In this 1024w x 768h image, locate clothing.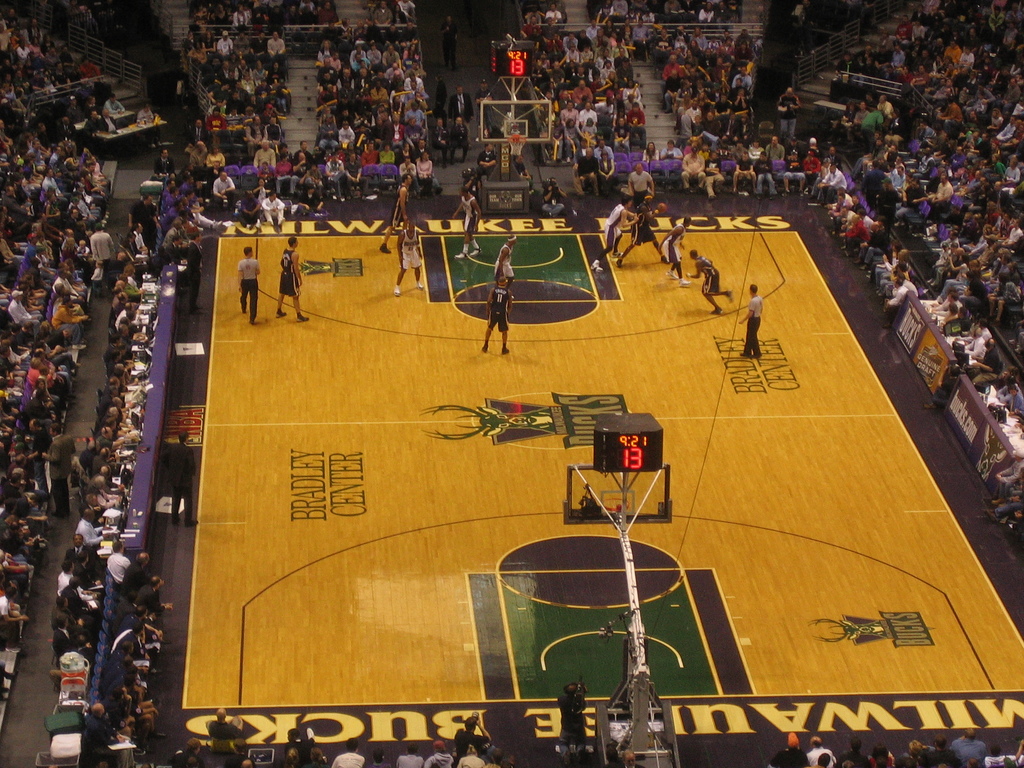
Bounding box: BBox(235, 256, 257, 327).
